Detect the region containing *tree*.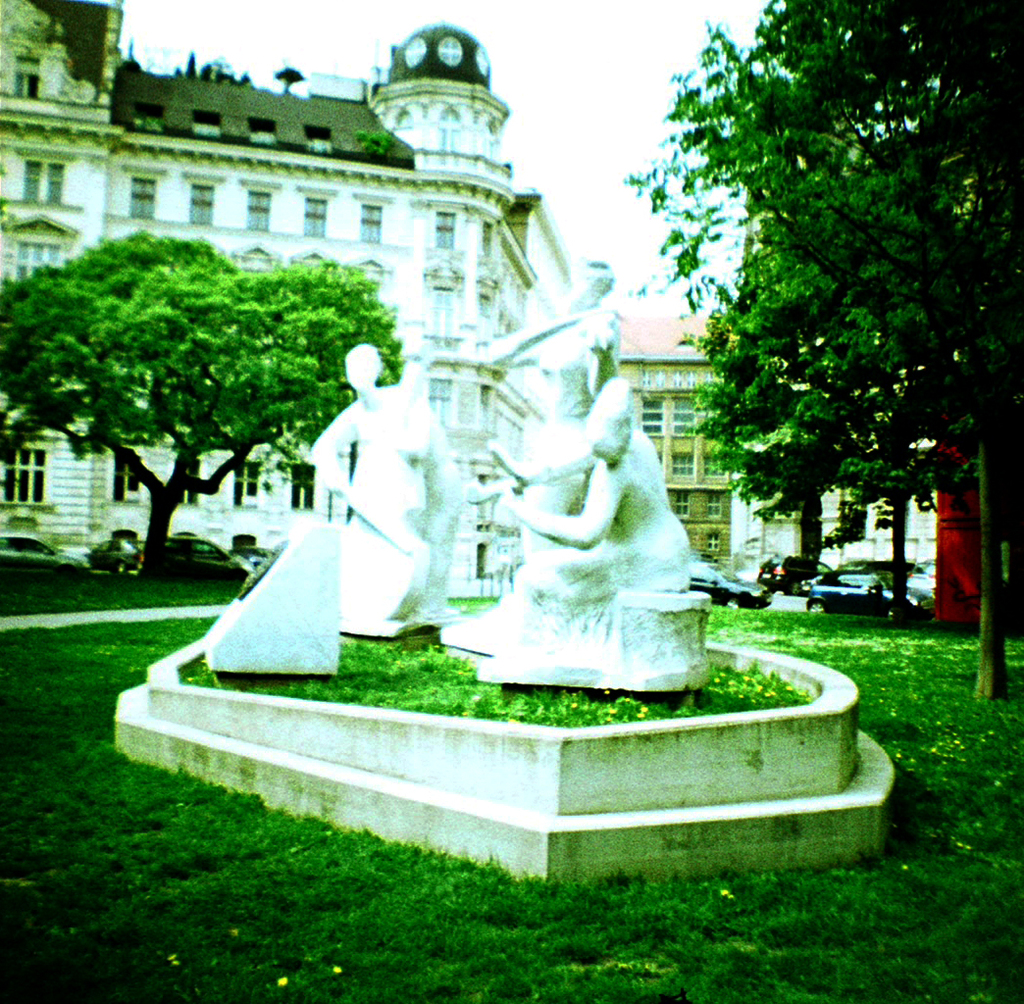
(left=0, top=227, right=406, bottom=583).
